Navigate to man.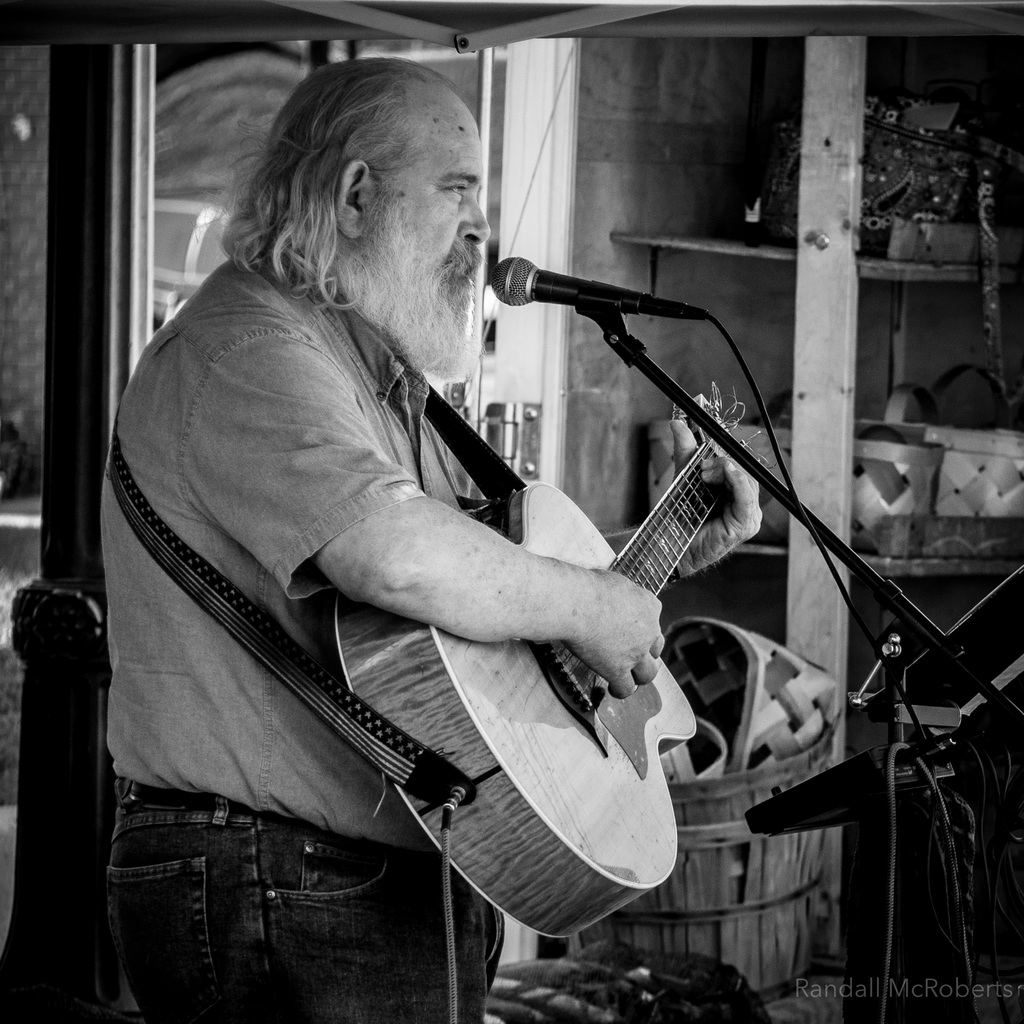
Navigation target: {"x1": 69, "y1": 46, "x2": 820, "y2": 993}.
